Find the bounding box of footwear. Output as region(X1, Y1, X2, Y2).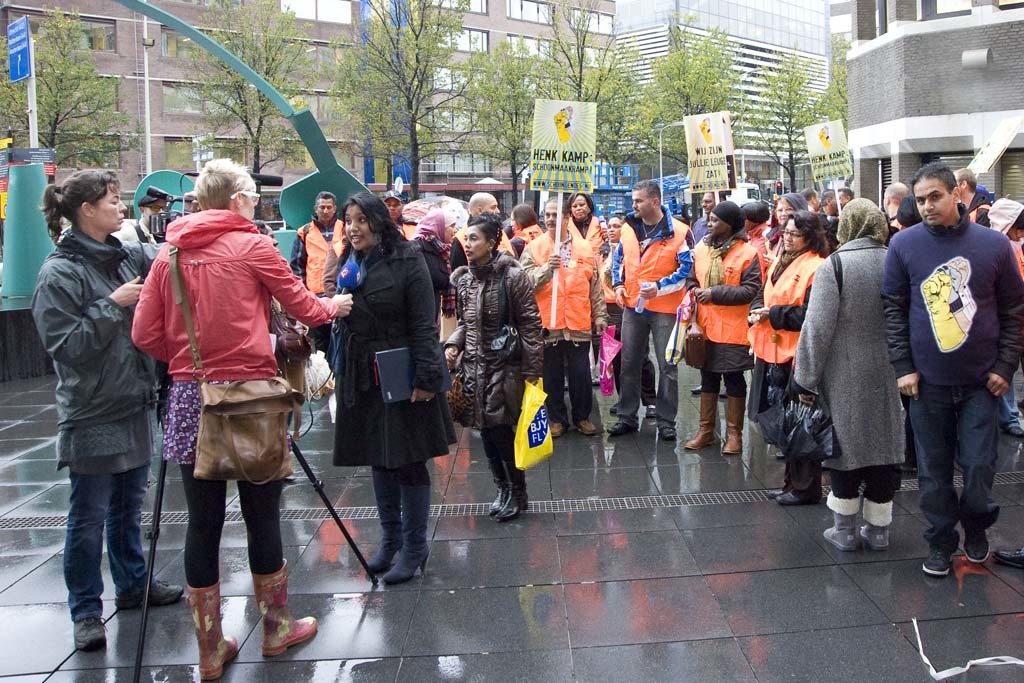
region(182, 577, 239, 682).
